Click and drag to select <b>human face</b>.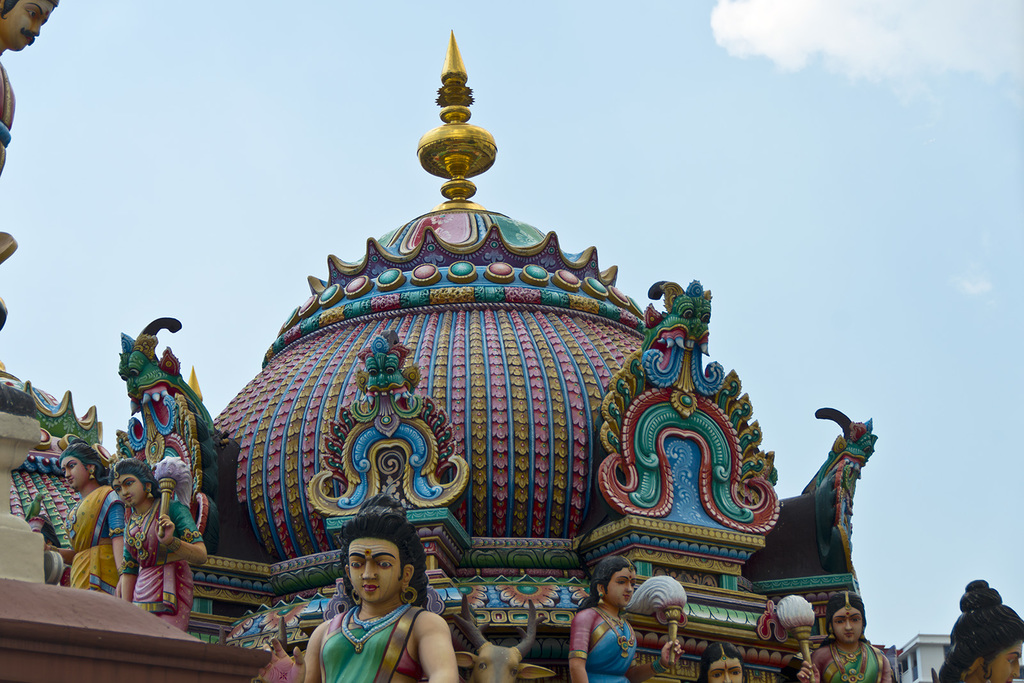
Selection: <box>833,605,864,643</box>.
